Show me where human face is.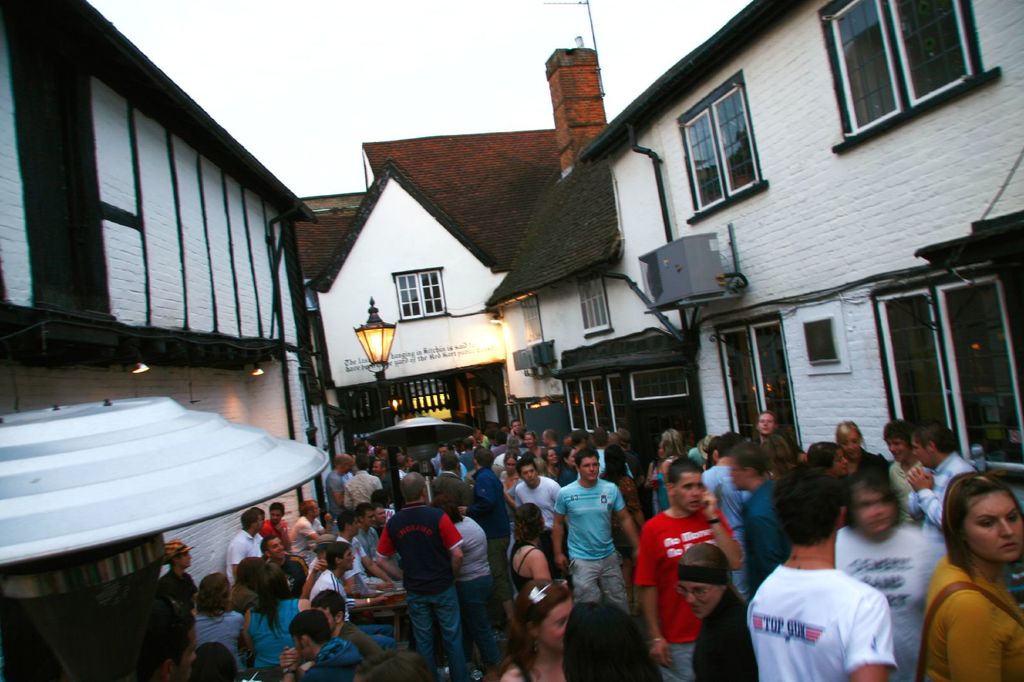
human face is at 911,437,930,467.
